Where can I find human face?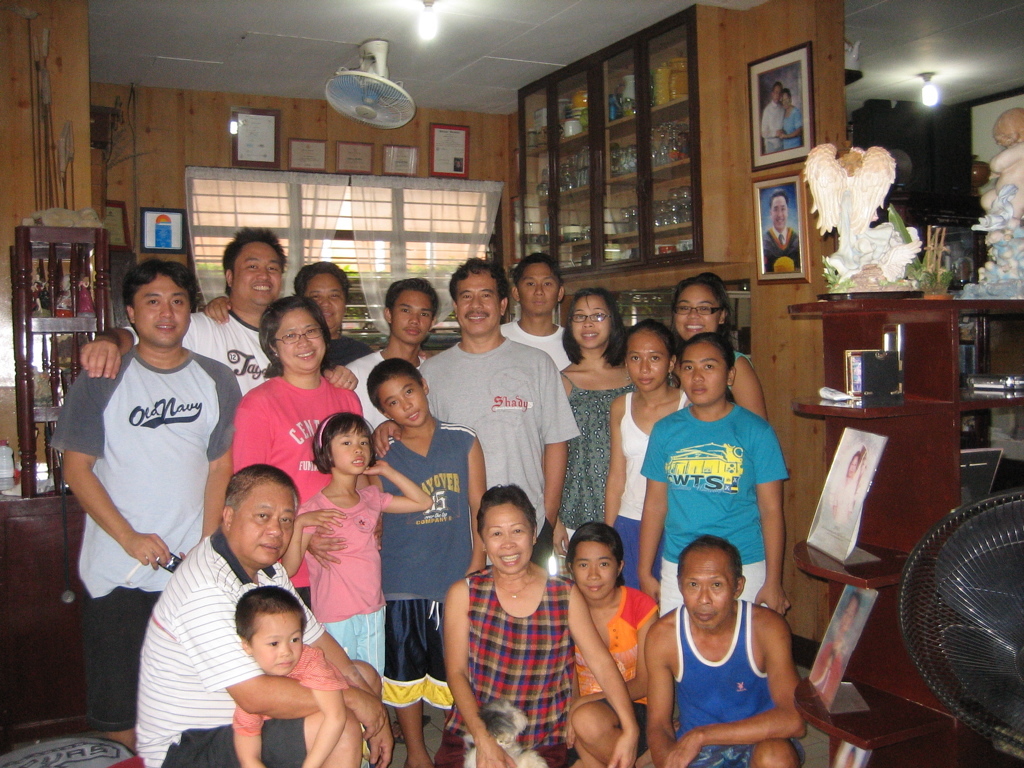
You can find it at (left=775, top=201, right=786, bottom=219).
